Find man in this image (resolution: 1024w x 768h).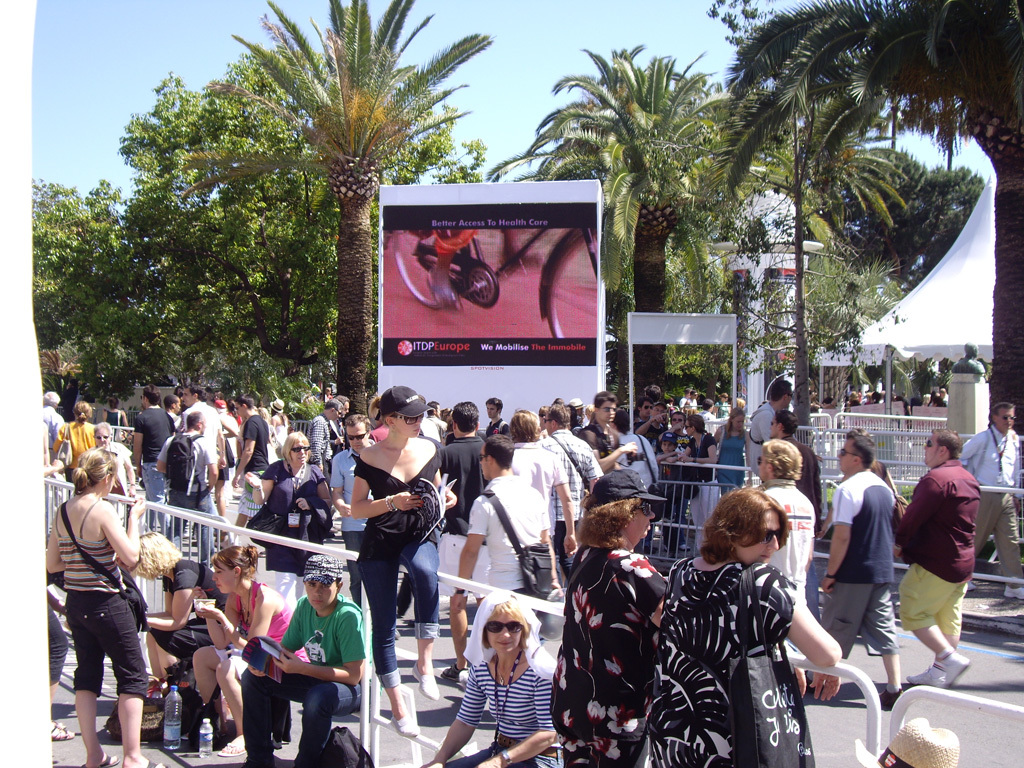
[576,394,641,502].
